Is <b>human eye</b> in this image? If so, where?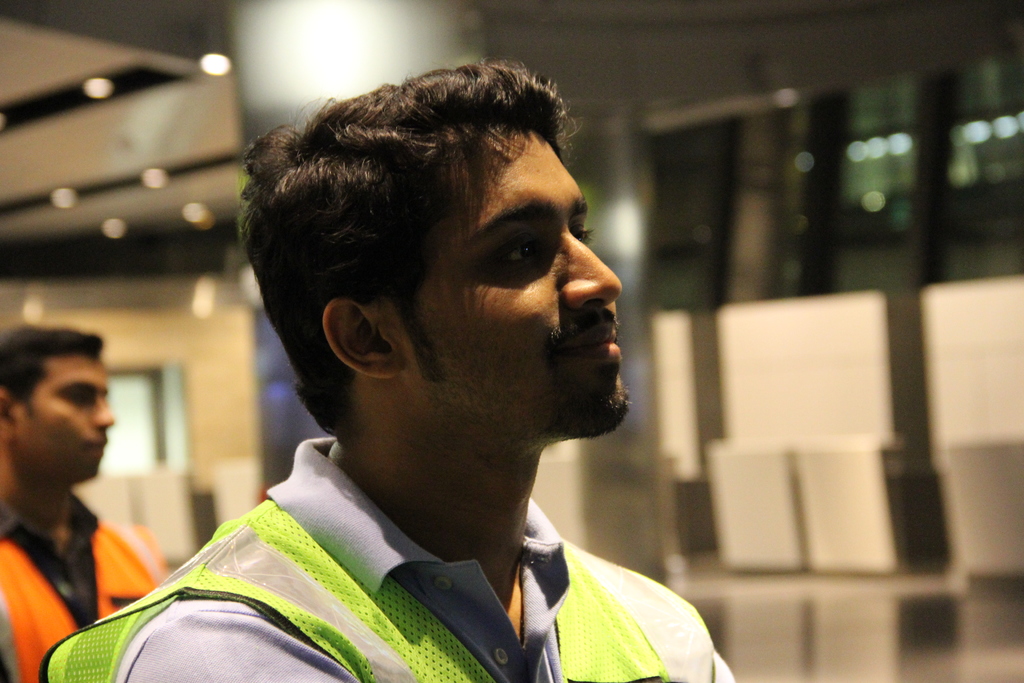
Yes, at Rect(483, 231, 557, 273).
